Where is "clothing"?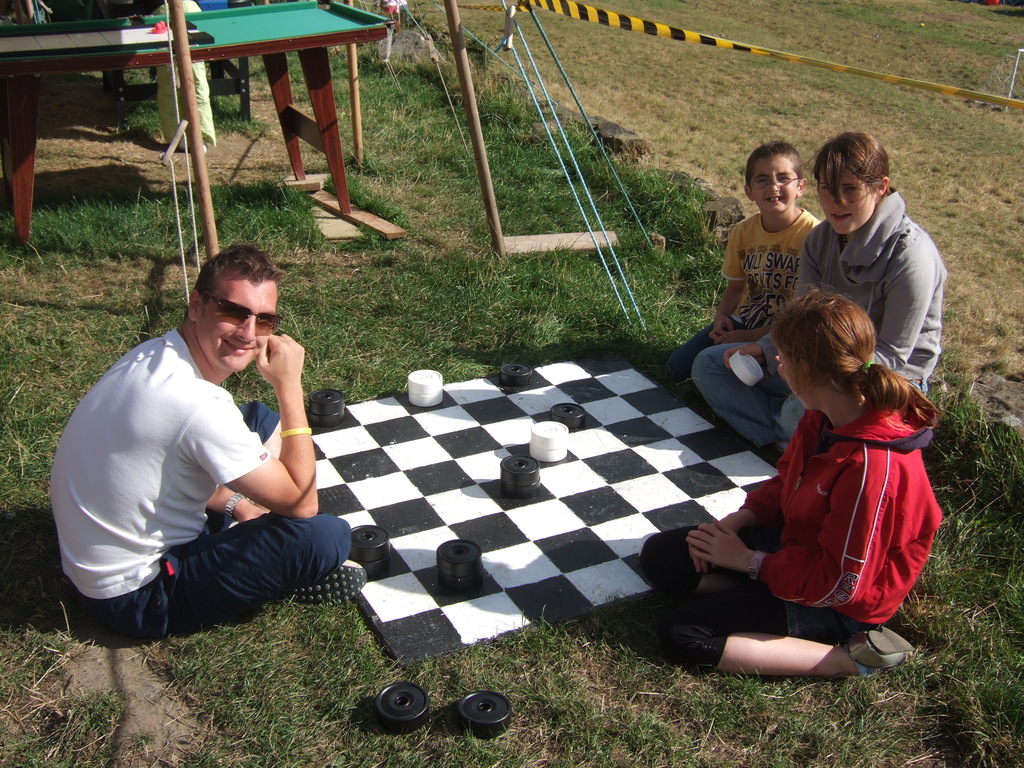
region(146, 0, 216, 151).
